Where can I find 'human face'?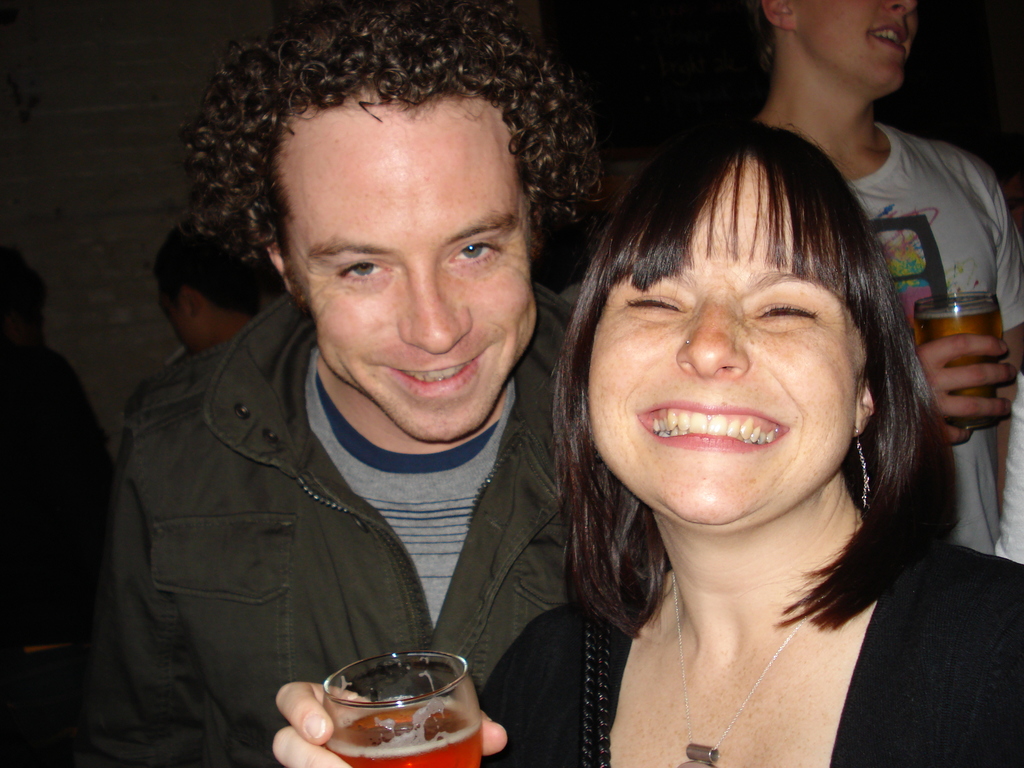
You can find it at crop(586, 157, 859, 525).
